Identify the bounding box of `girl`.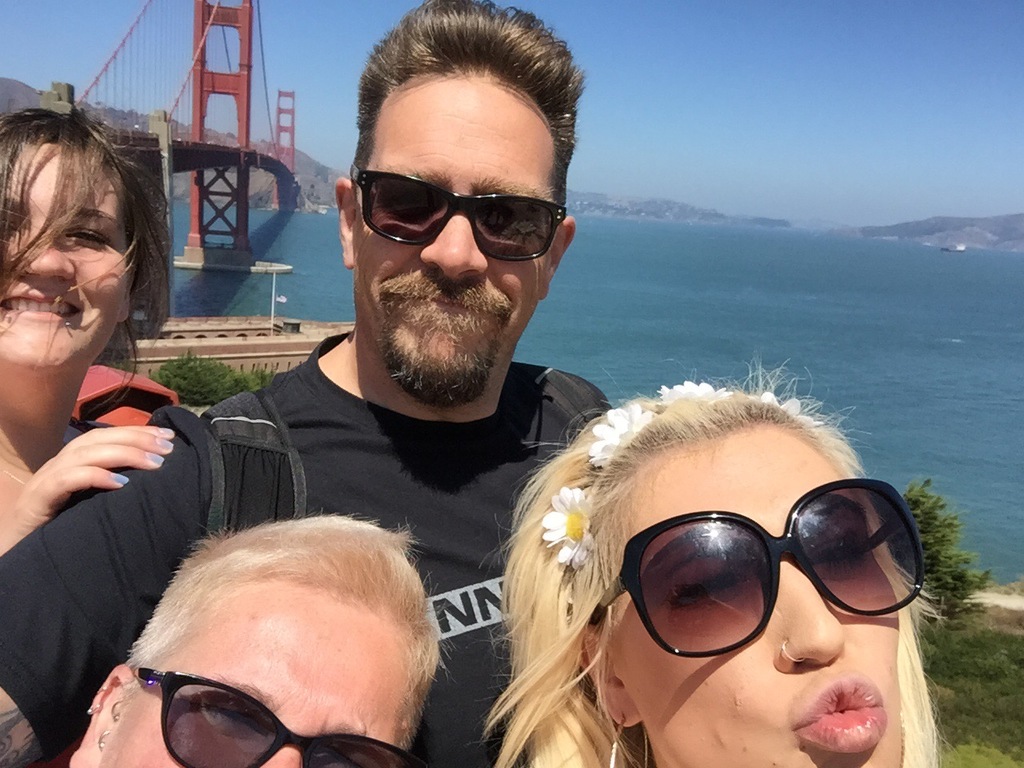
bbox=[0, 109, 176, 558].
